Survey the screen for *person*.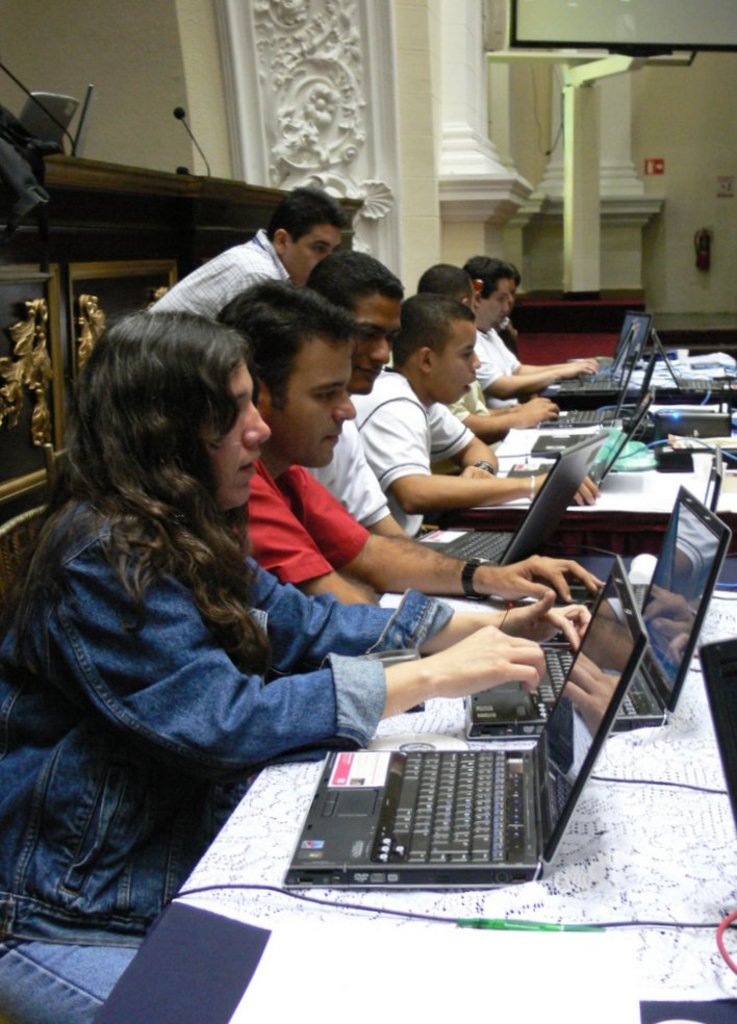
Survey found: x1=0, y1=309, x2=595, y2=1023.
